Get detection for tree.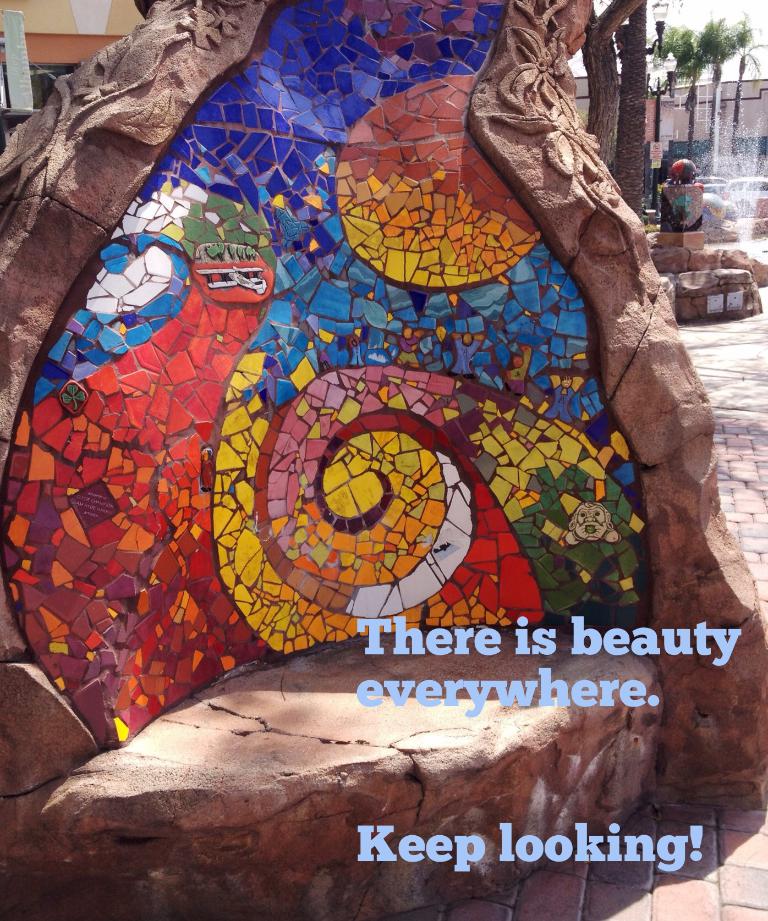
Detection: (646,21,711,142).
